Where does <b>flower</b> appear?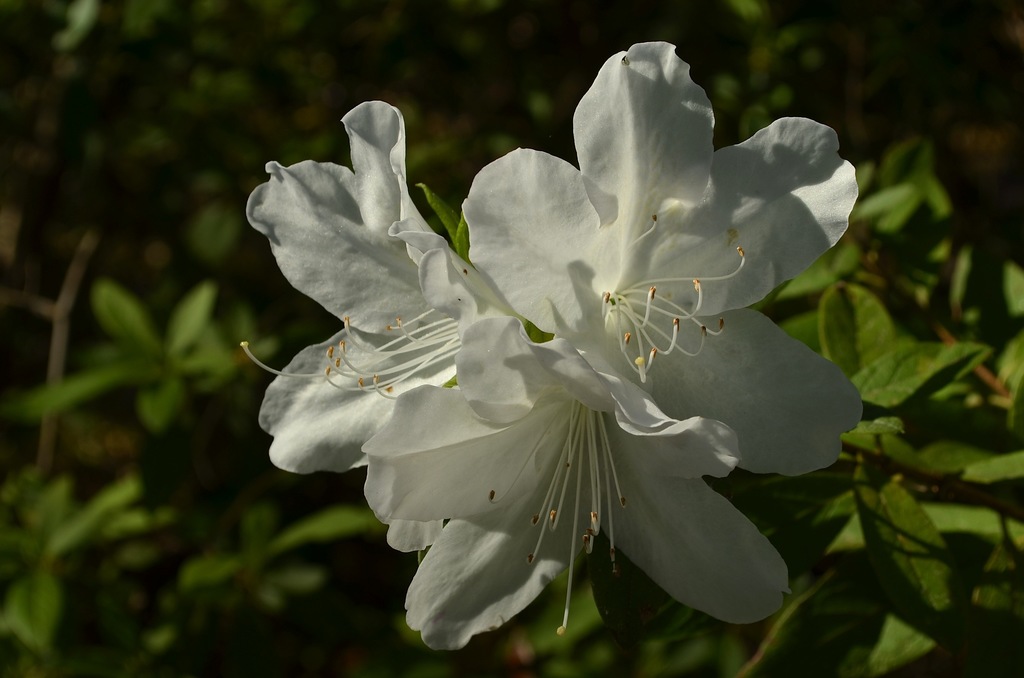
Appears at Rect(237, 96, 541, 562).
